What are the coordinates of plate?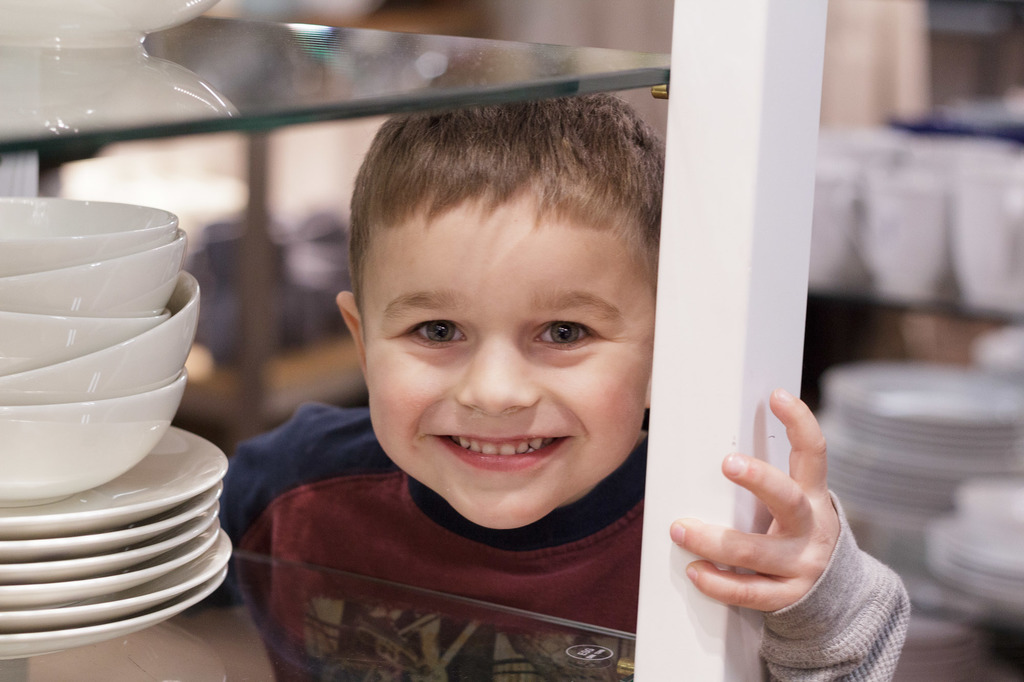
(left=0, top=575, right=227, bottom=663).
